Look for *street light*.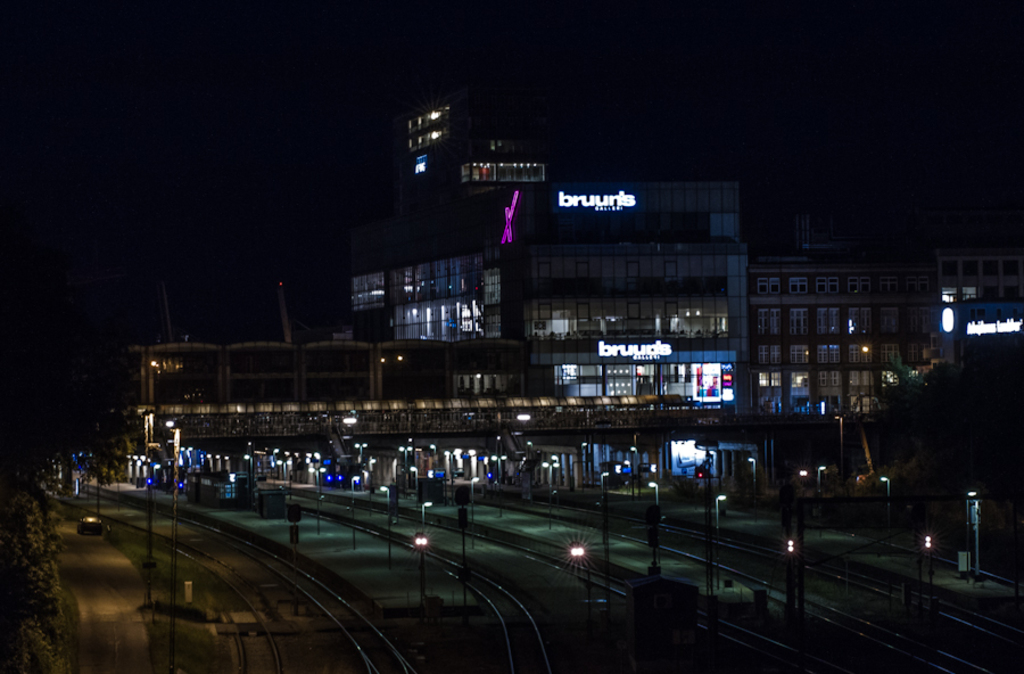
Found: [490,453,510,483].
